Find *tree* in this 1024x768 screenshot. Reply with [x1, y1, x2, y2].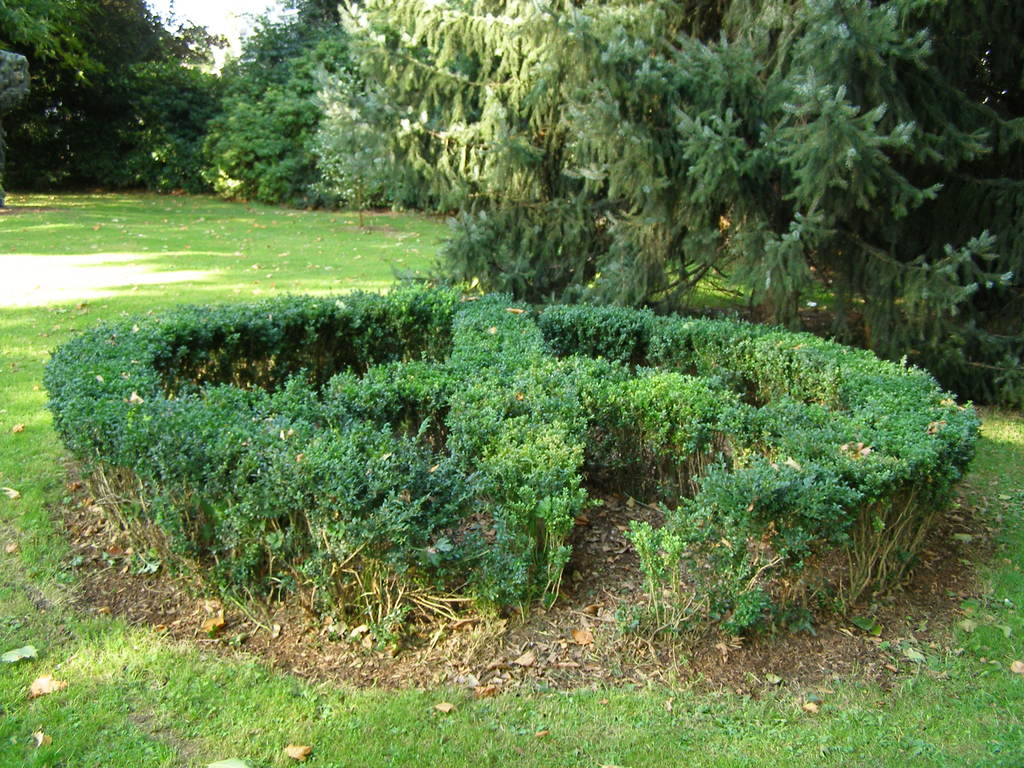
[0, 0, 234, 188].
